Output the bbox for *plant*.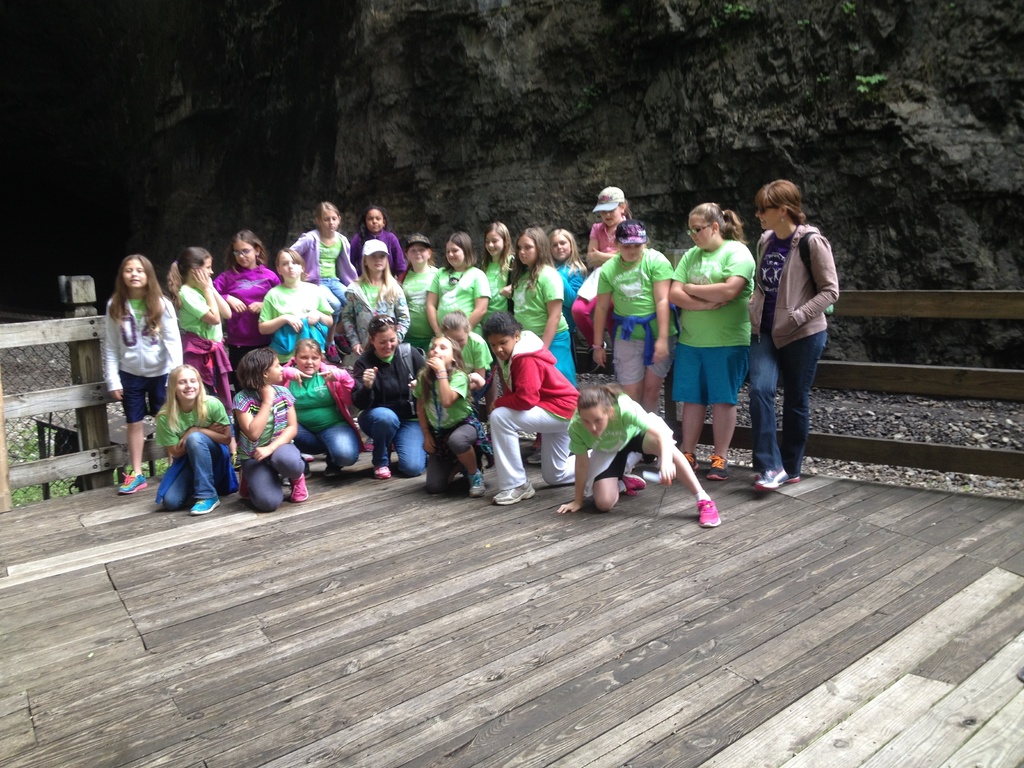
x1=724, y1=2, x2=755, y2=22.
